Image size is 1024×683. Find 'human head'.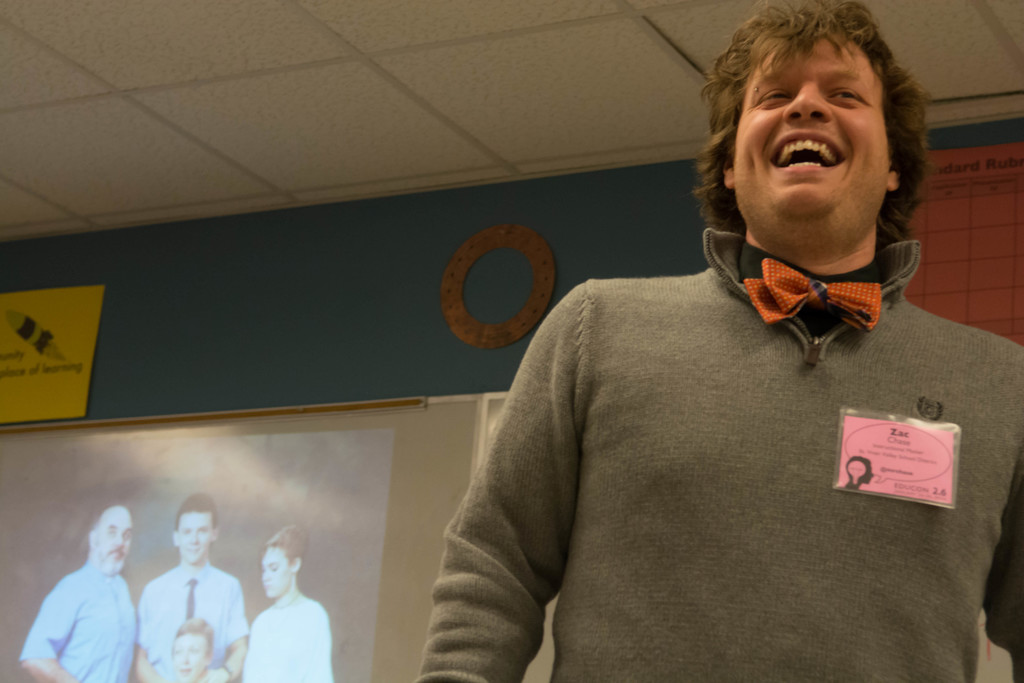
(170, 616, 216, 682).
